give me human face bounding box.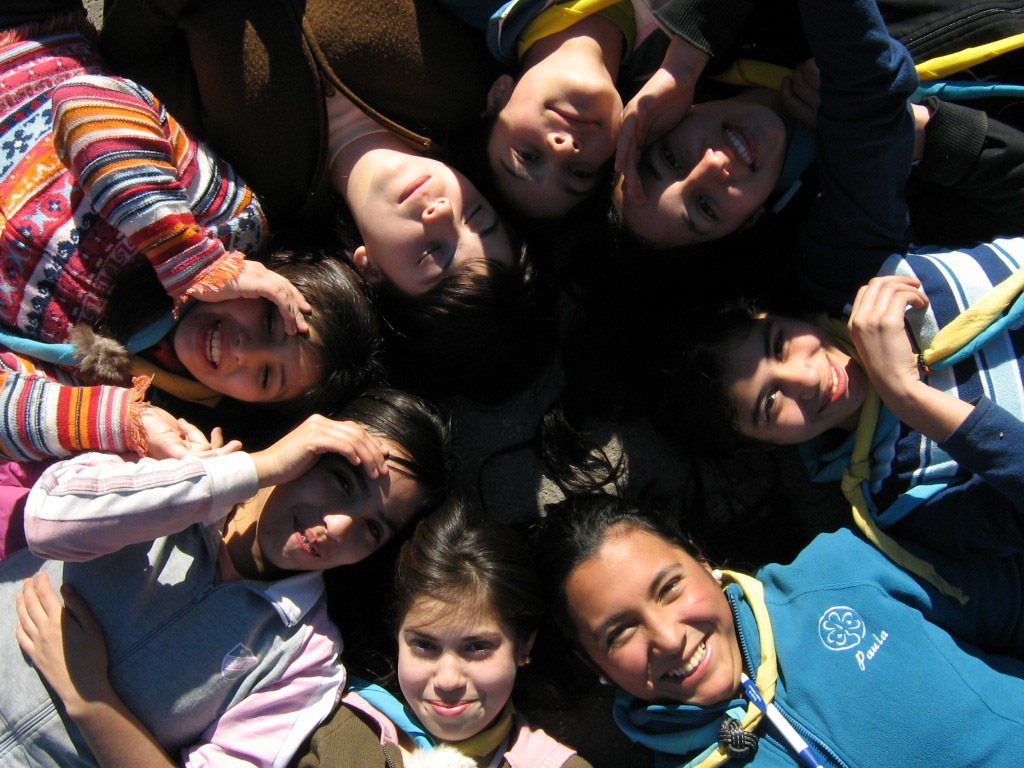
left=396, top=594, right=517, bottom=741.
